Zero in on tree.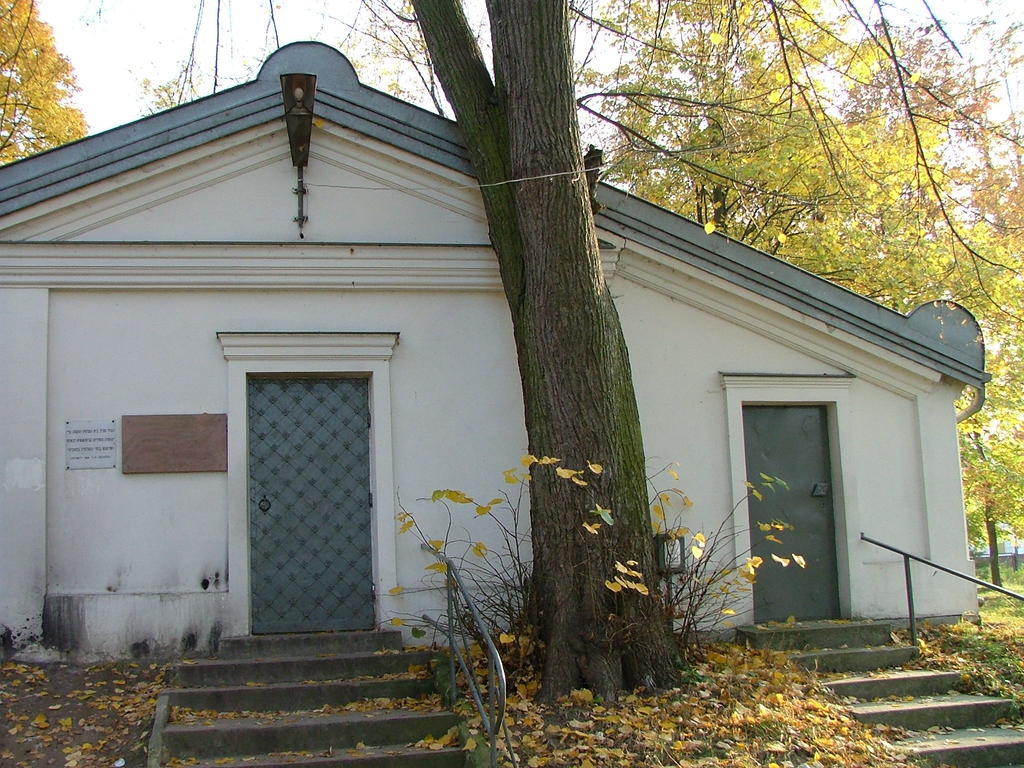
Zeroed in: pyautogui.locateOnScreen(0, 0, 93, 166).
